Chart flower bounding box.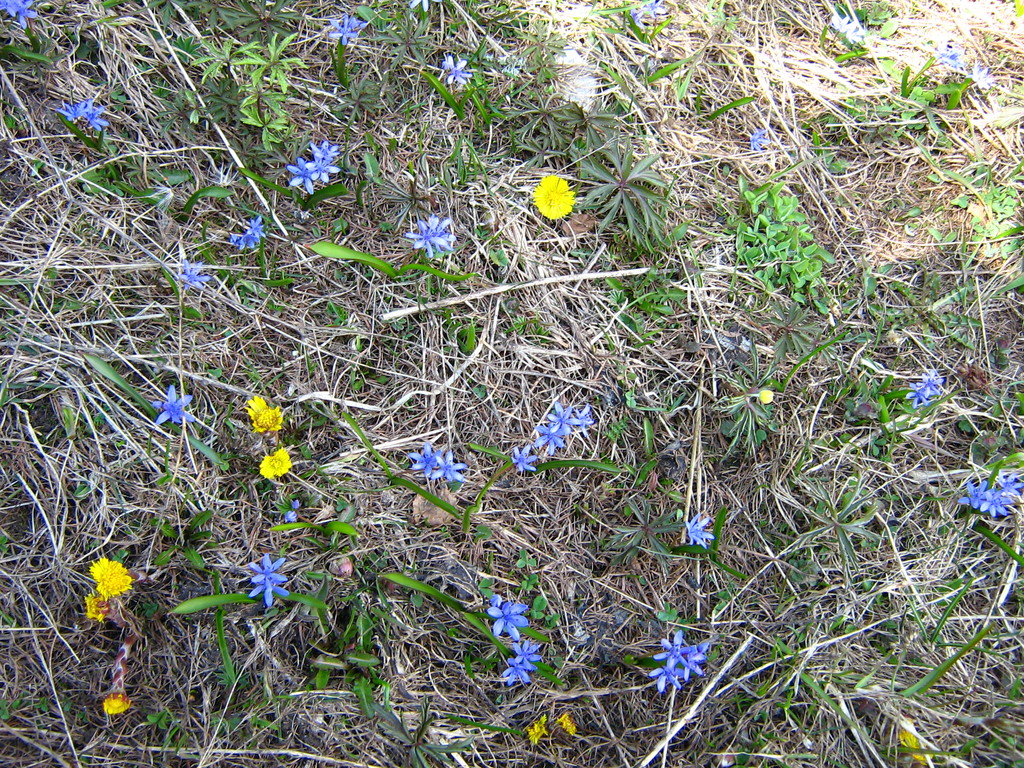
Charted: (x1=514, y1=642, x2=541, y2=662).
